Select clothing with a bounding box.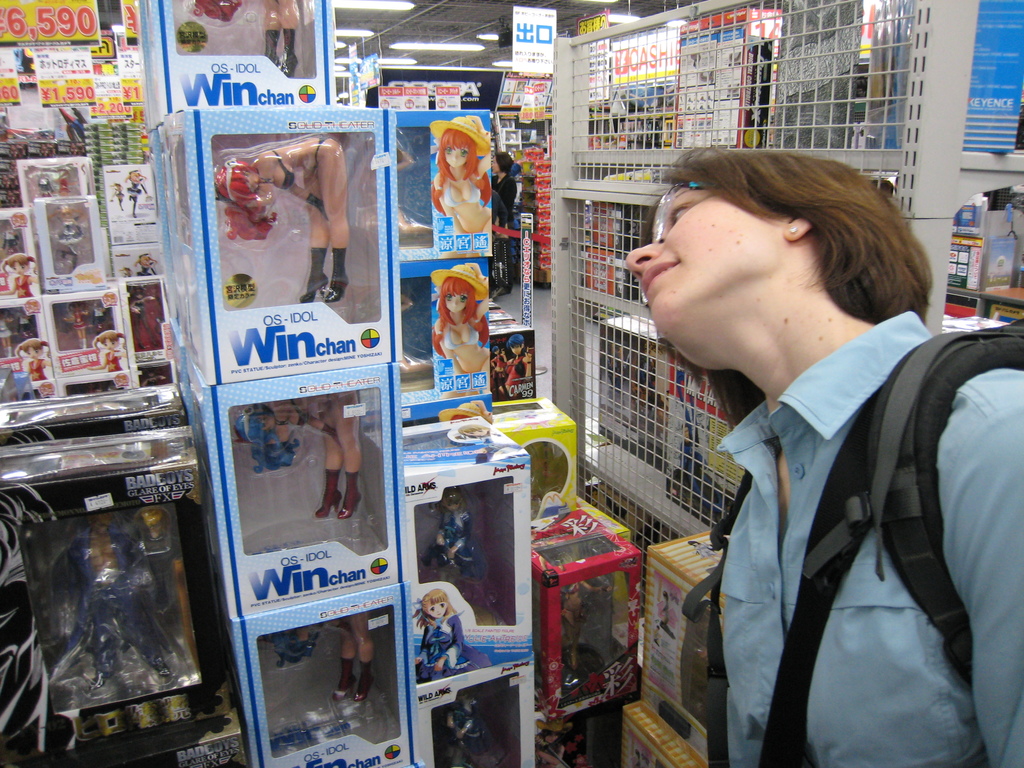
left=444, top=176, right=486, bottom=207.
